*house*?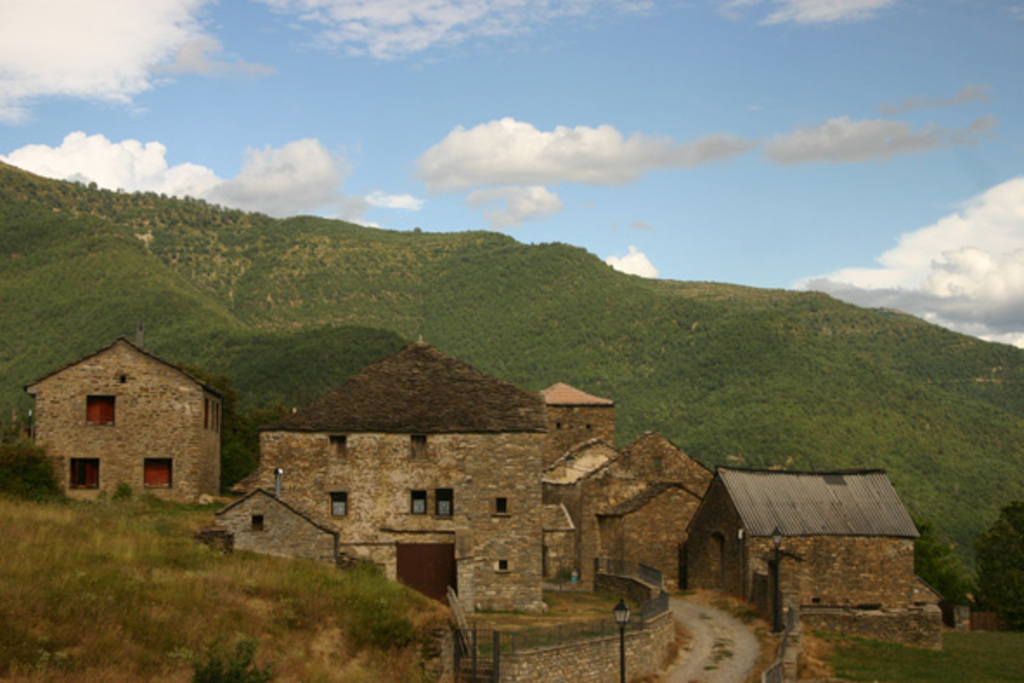
{"left": 541, "top": 373, "right": 613, "bottom": 442}
